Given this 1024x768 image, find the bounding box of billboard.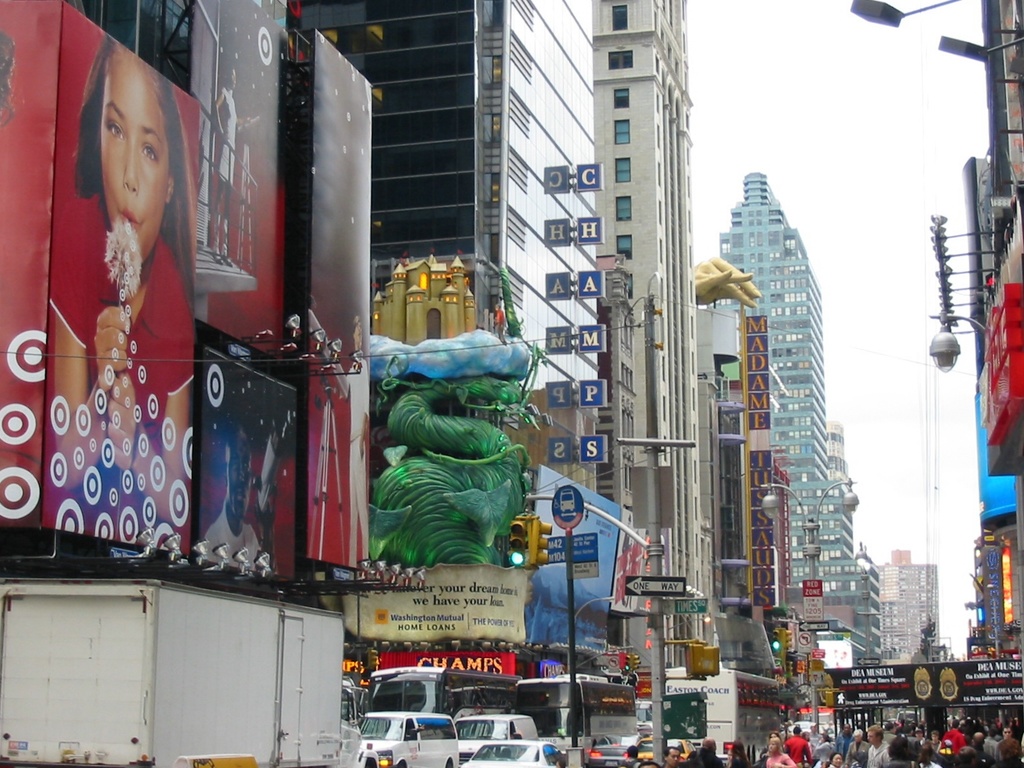
l=826, t=657, r=1023, b=707.
